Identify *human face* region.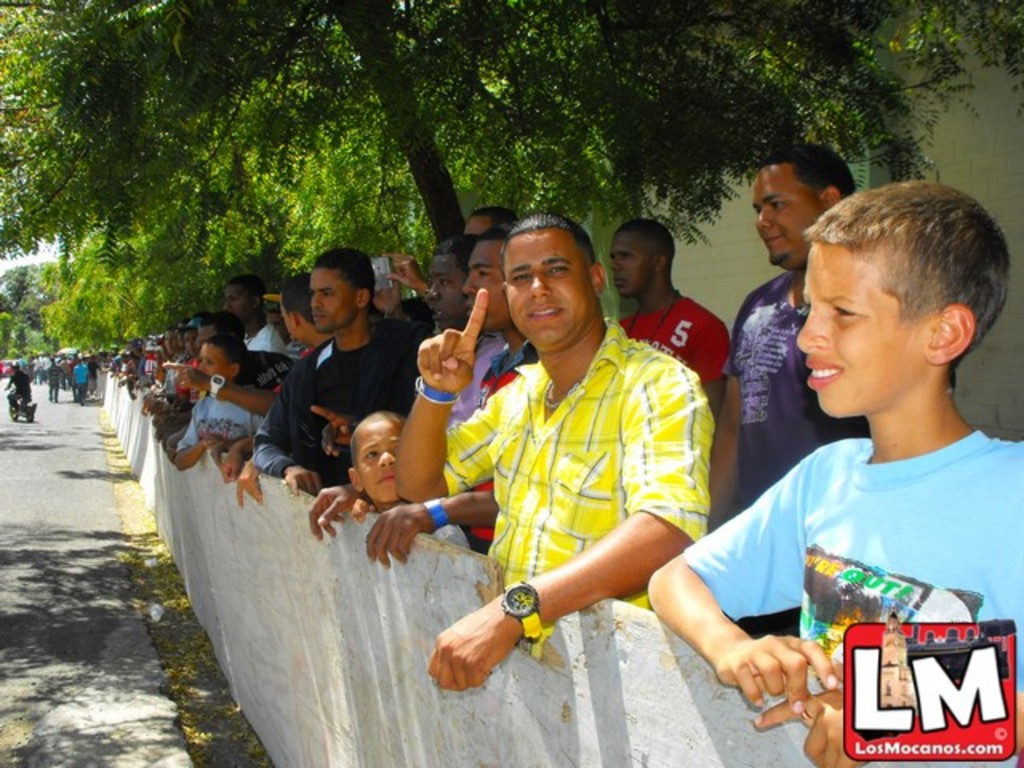
Region: l=611, t=234, r=656, b=296.
